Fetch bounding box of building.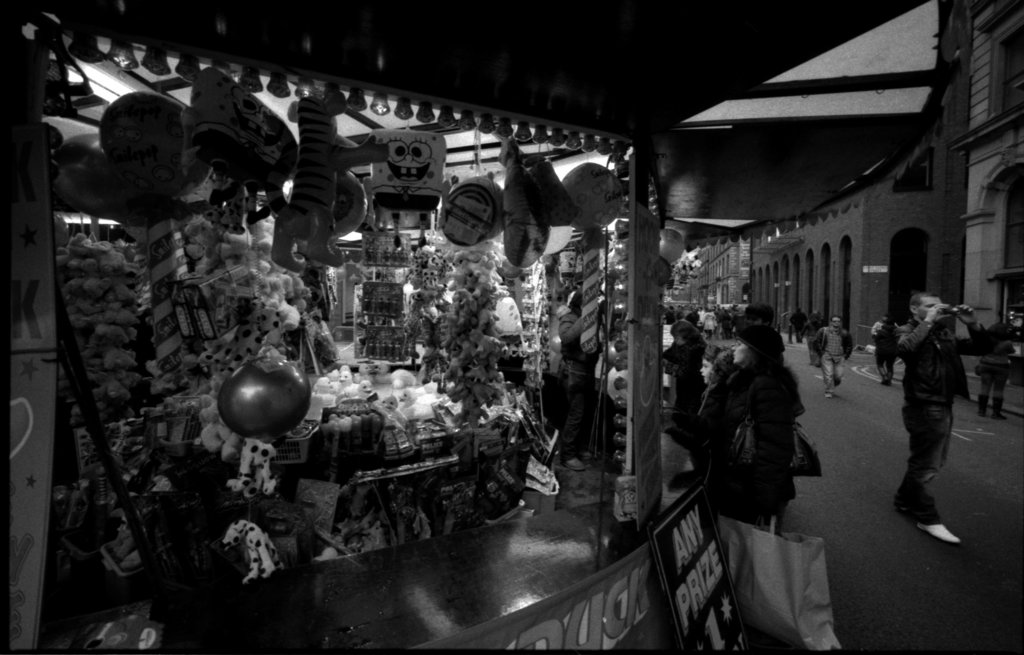
Bbox: [705, 238, 751, 303].
